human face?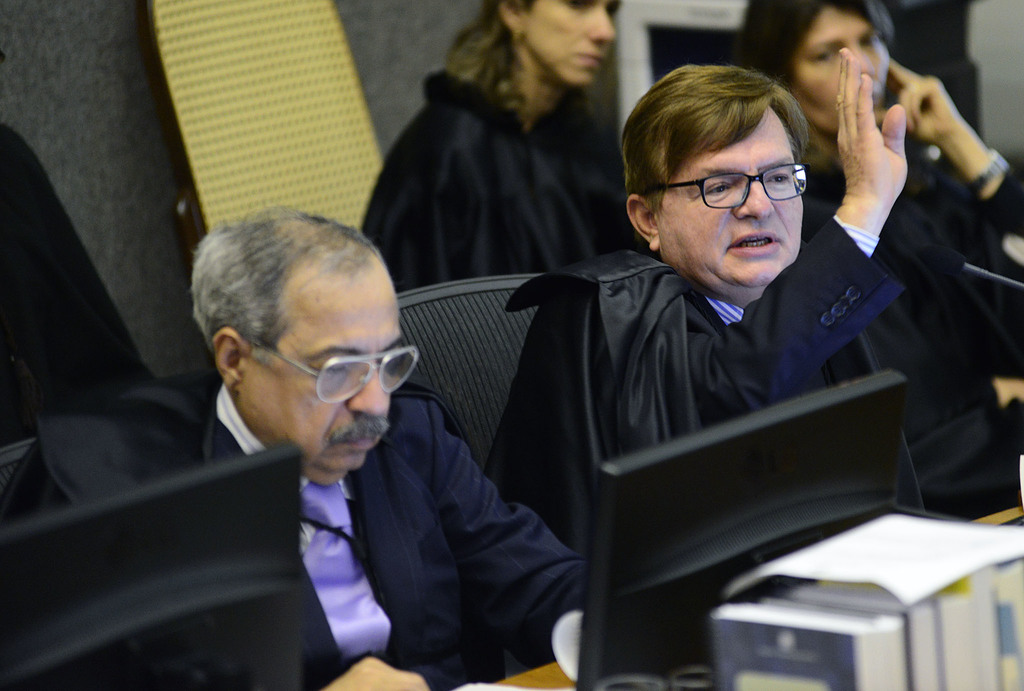
{"left": 664, "top": 105, "right": 808, "bottom": 290}
